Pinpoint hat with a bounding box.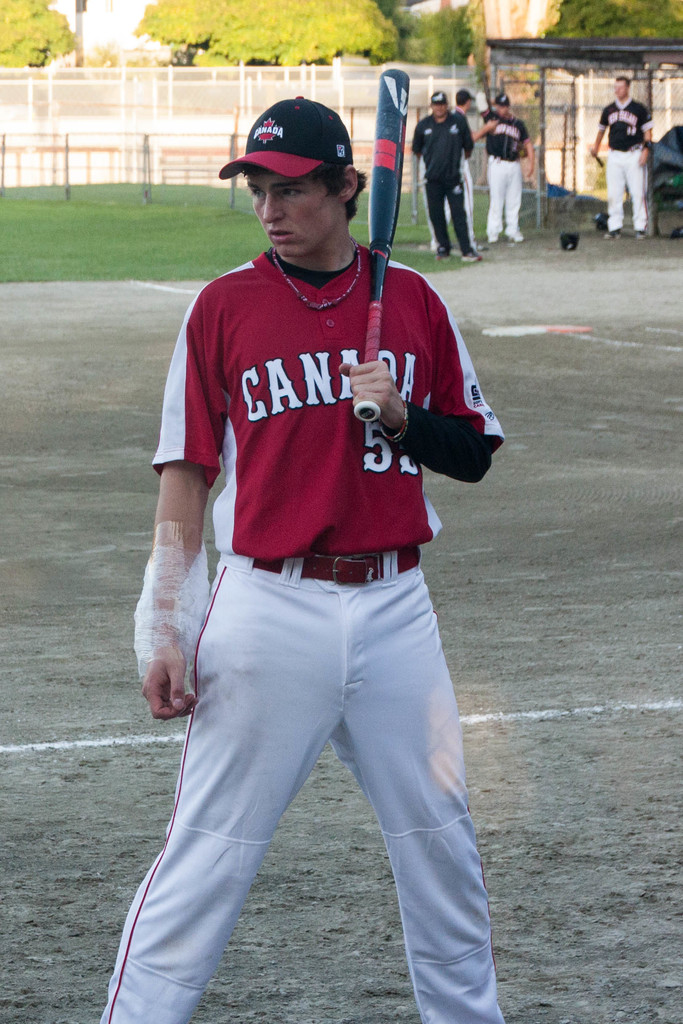
box(212, 95, 350, 181).
